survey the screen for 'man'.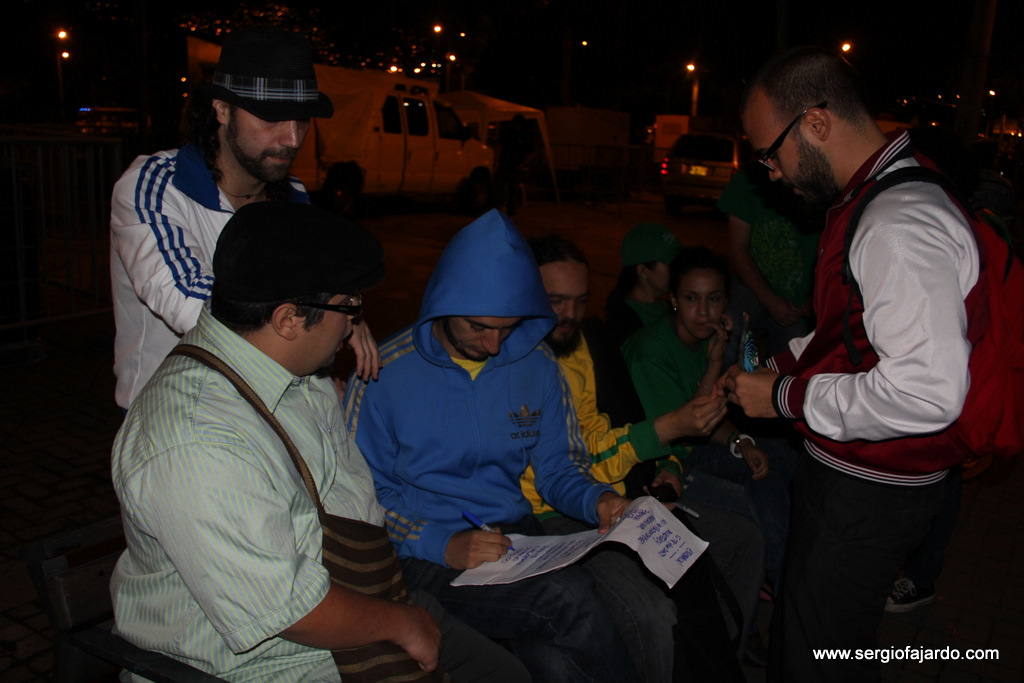
Survey found: bbox=[520, 231, 765, 682].
